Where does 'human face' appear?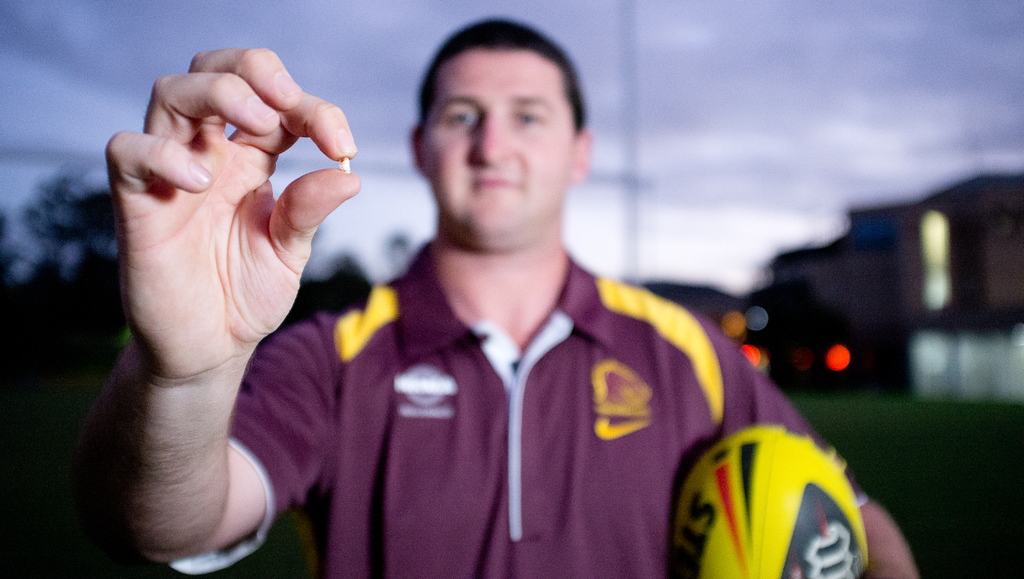
Appears at pyautogui.locateOnScreen(424, 46, 577, 255).
